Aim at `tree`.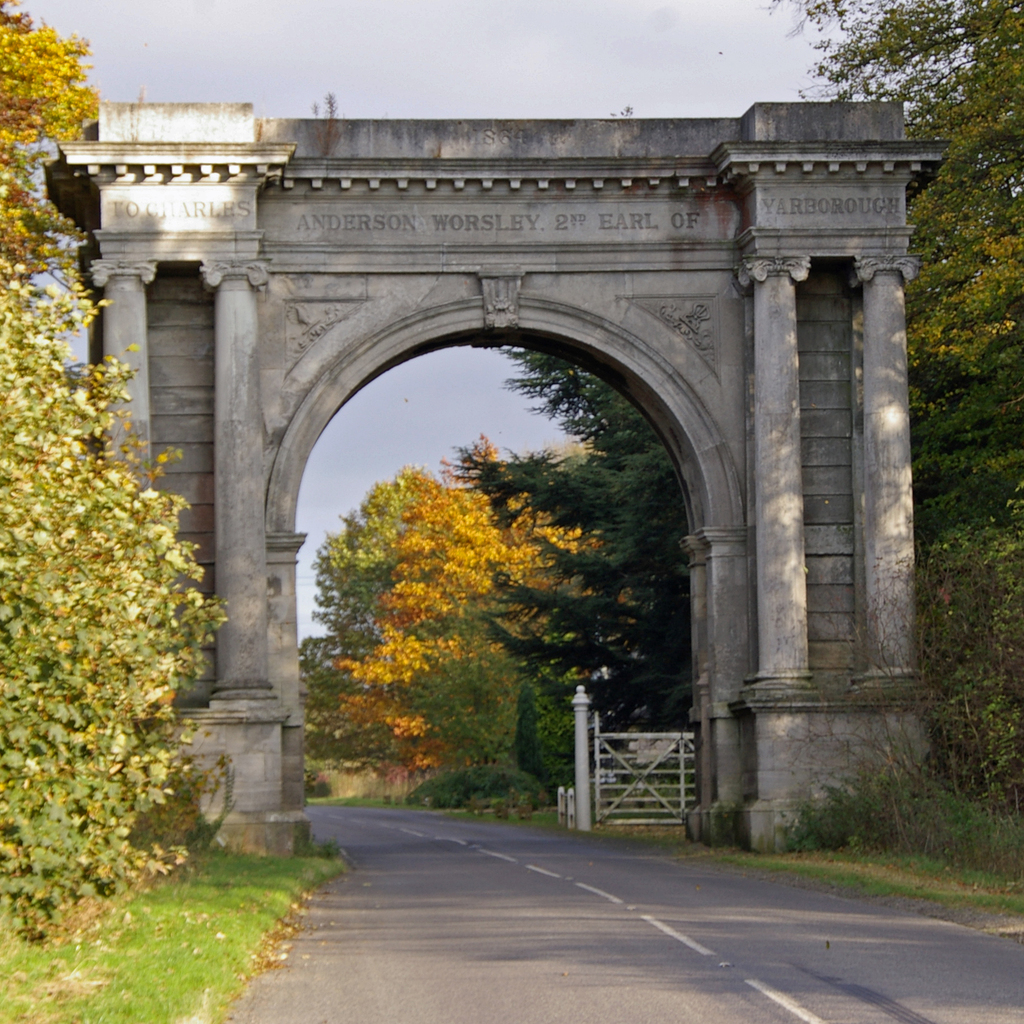
Aimed at BBox(300, 482, 419, 718).
